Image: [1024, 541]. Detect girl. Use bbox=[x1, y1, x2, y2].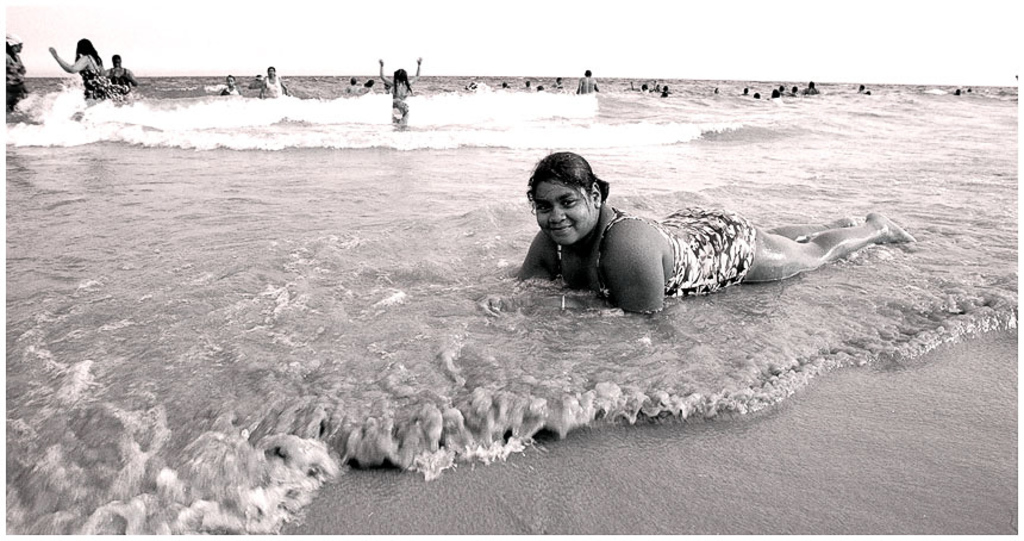
bbox=[376, 55, 426, 133].
